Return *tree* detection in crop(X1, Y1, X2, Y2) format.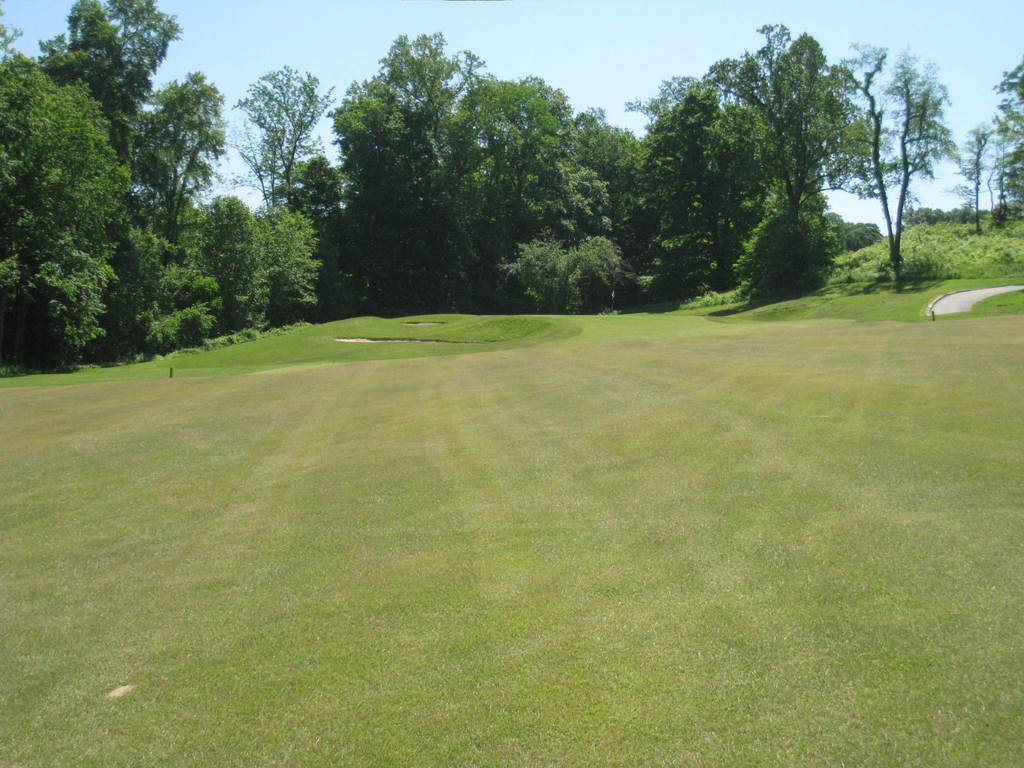
crop(520, 74, 621, 250).
